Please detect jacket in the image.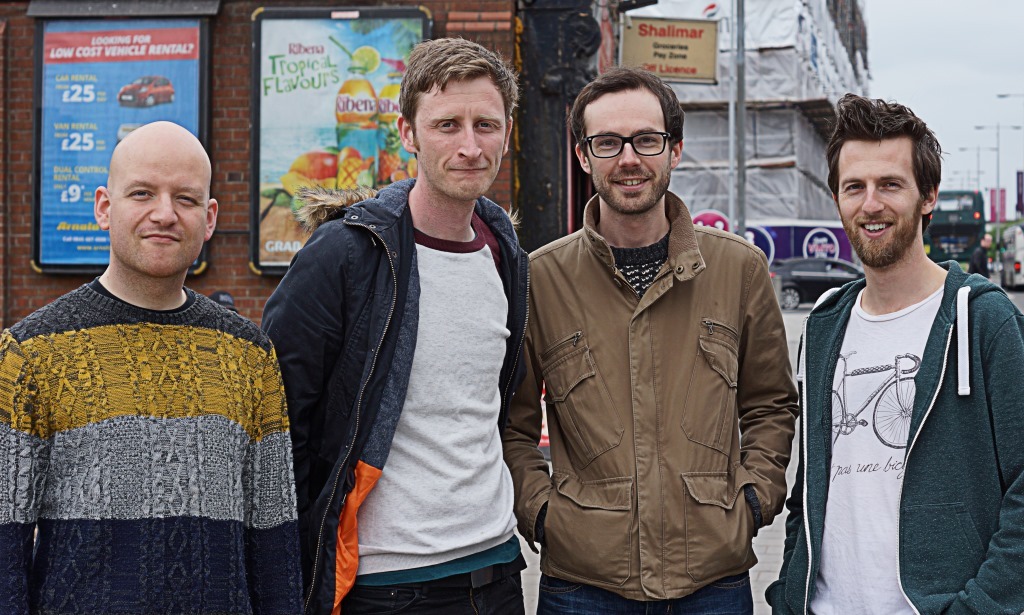
(514, 187, 807, 614).
